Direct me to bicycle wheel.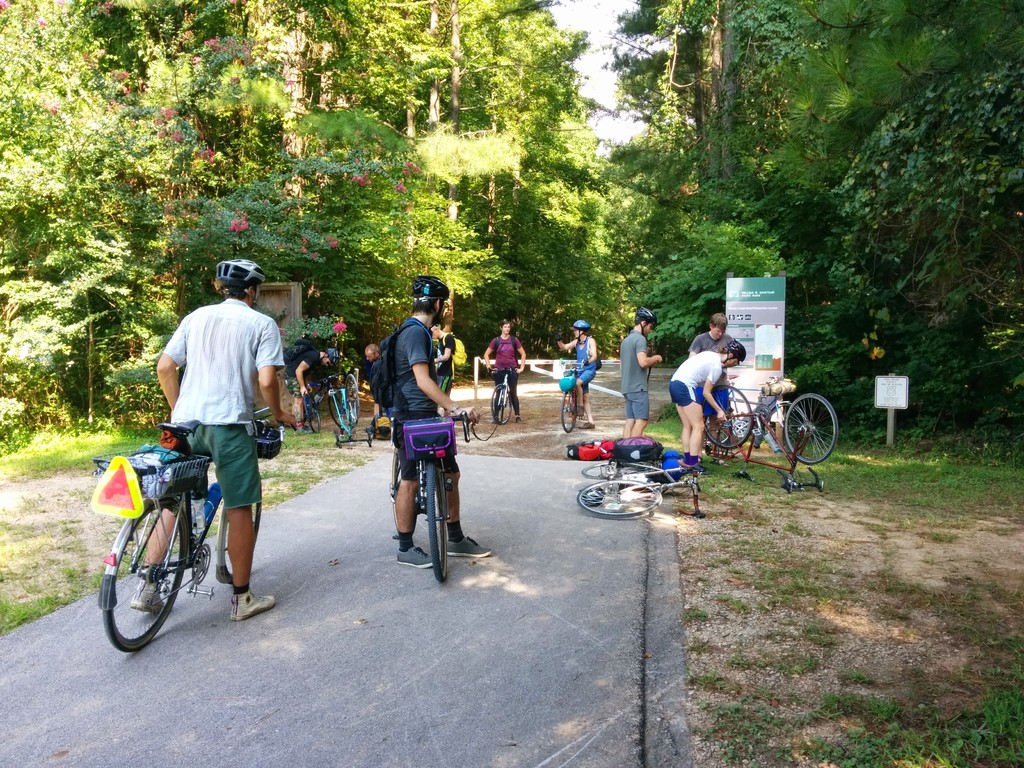
Direction: box(575, 476, 667, 520).
